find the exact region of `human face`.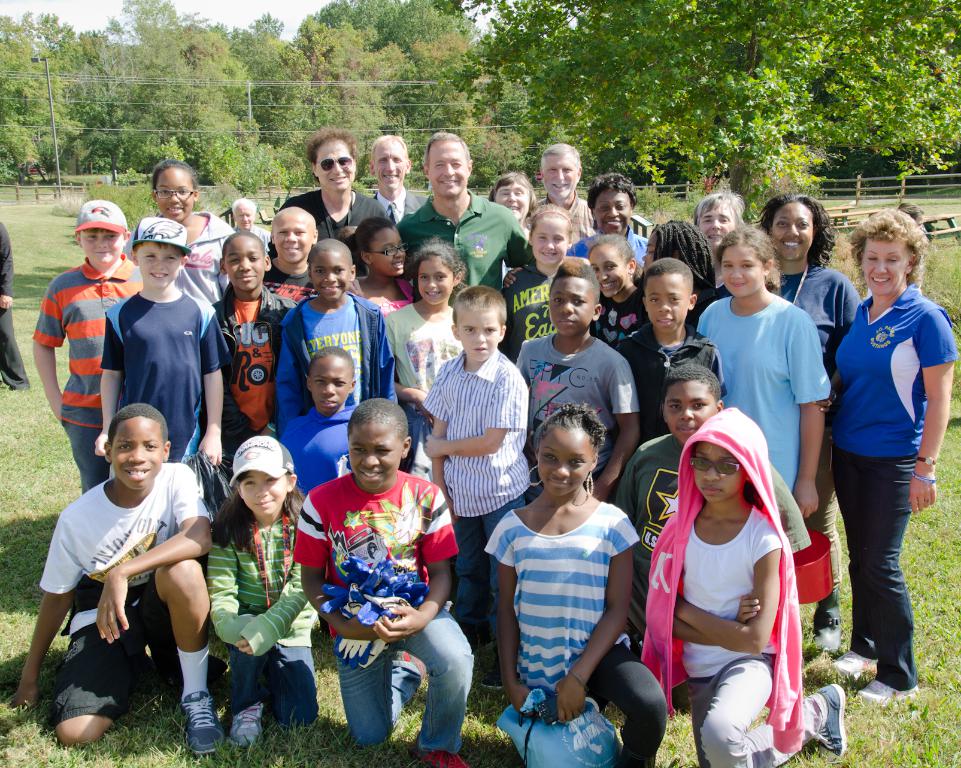
Exact region: <bbox>106, 414, 162, 487</bbox>.
